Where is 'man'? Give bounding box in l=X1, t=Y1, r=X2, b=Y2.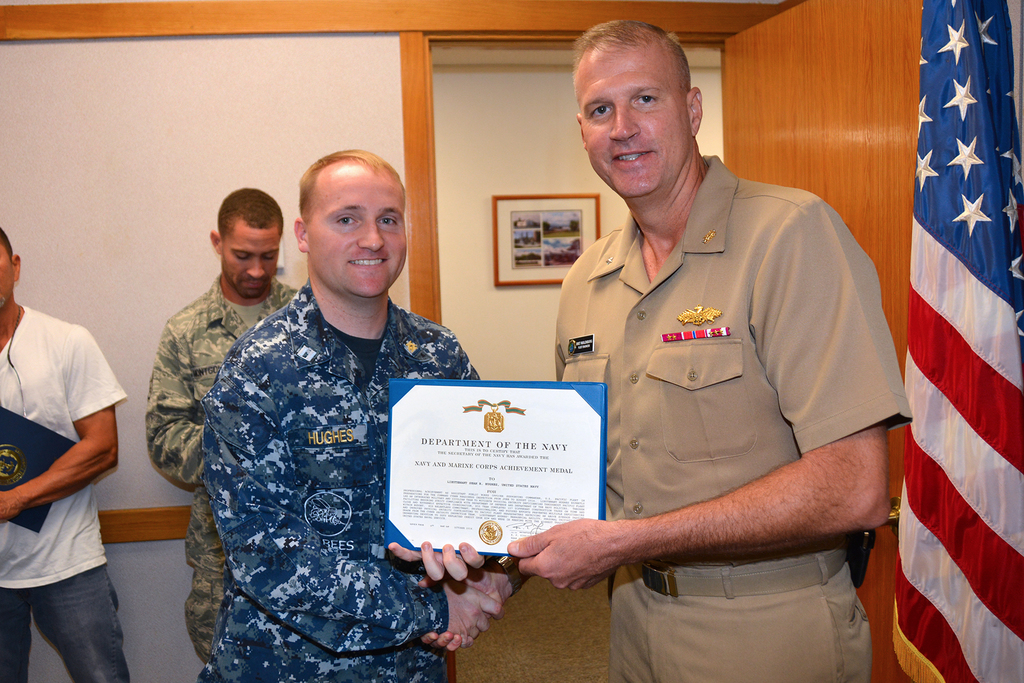
l=141, t=185, r=304, b=667.
